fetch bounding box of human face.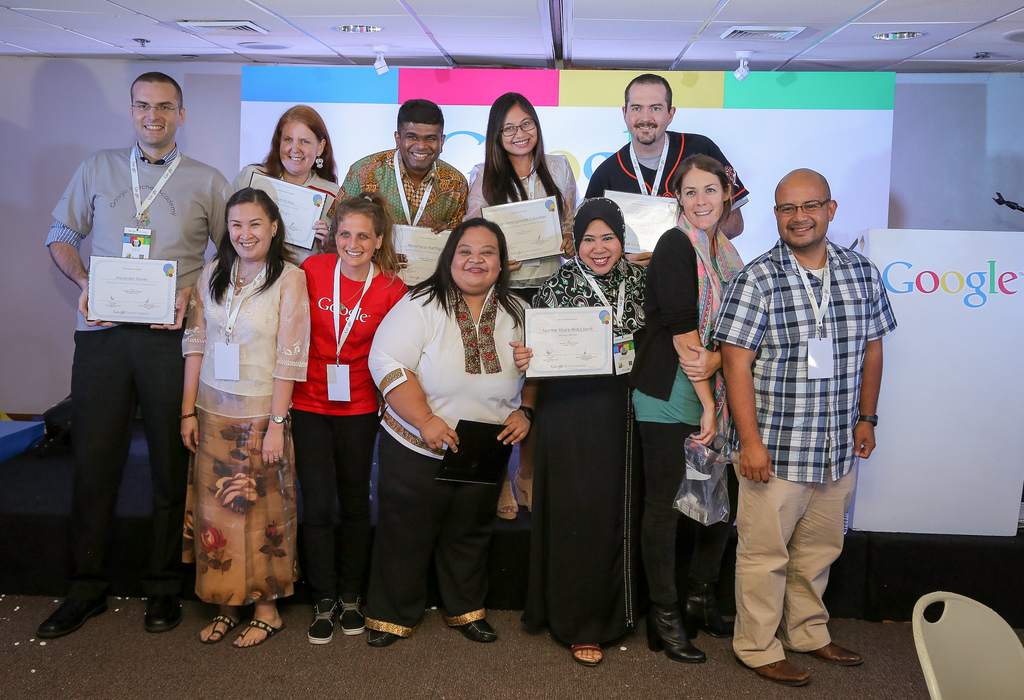
Bbox: region(628, 86, 666, 149).
